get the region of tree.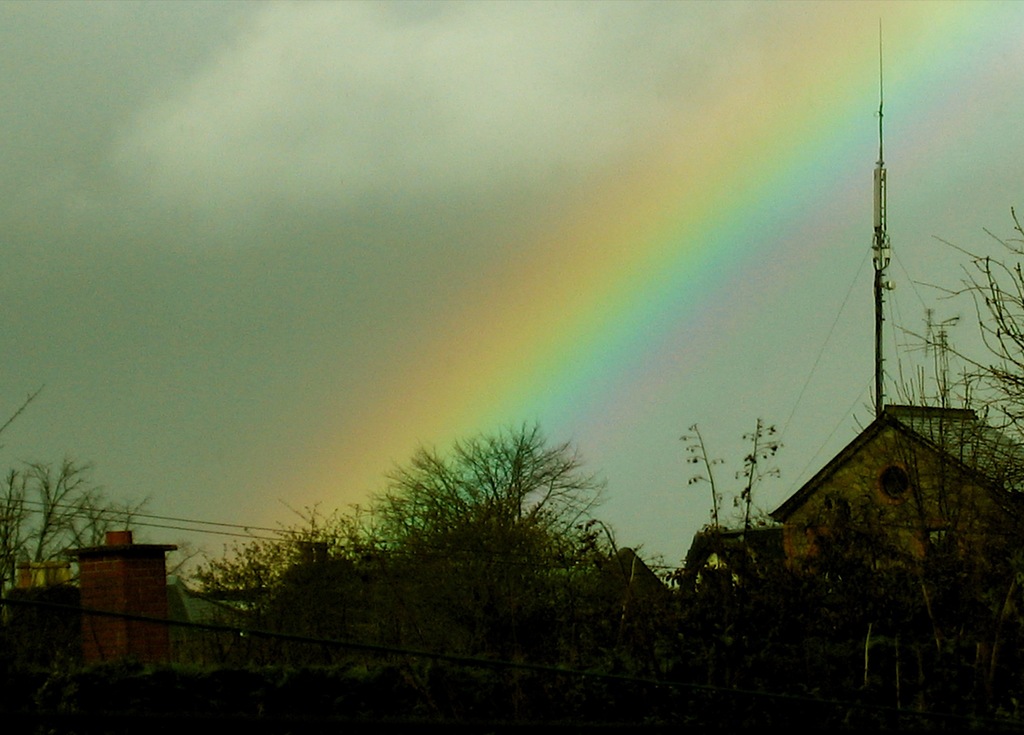
x1=338 y1=413 x2=622 y2=616.
